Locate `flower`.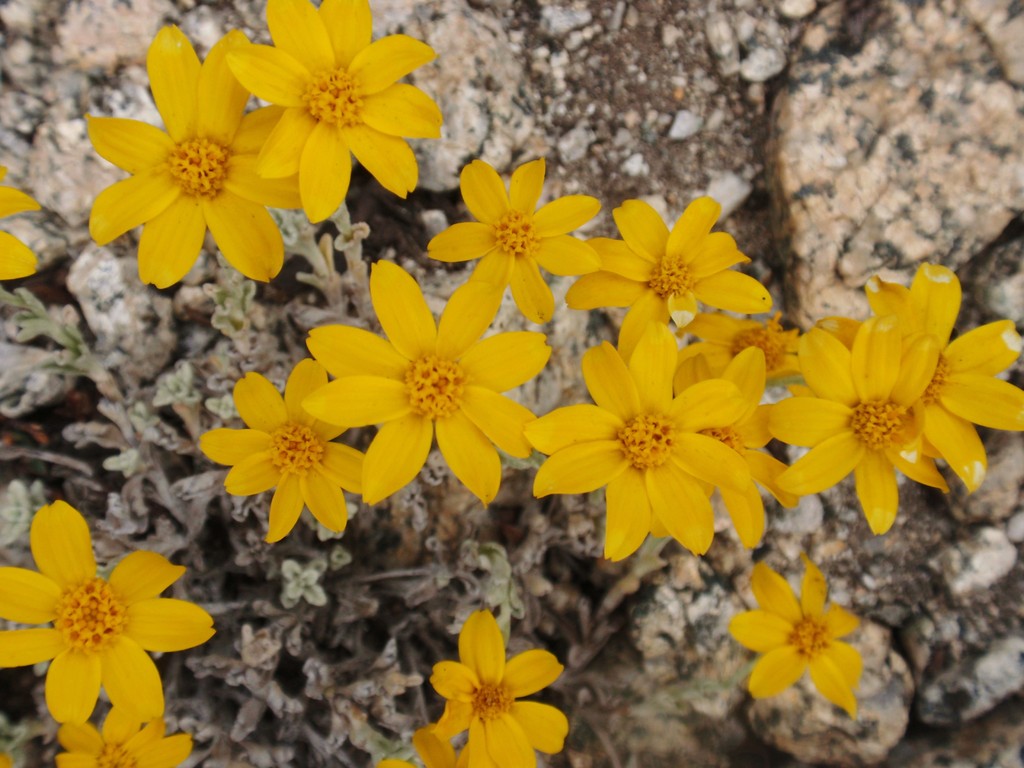
Bounding box: box(727, 547, 862, 717).
